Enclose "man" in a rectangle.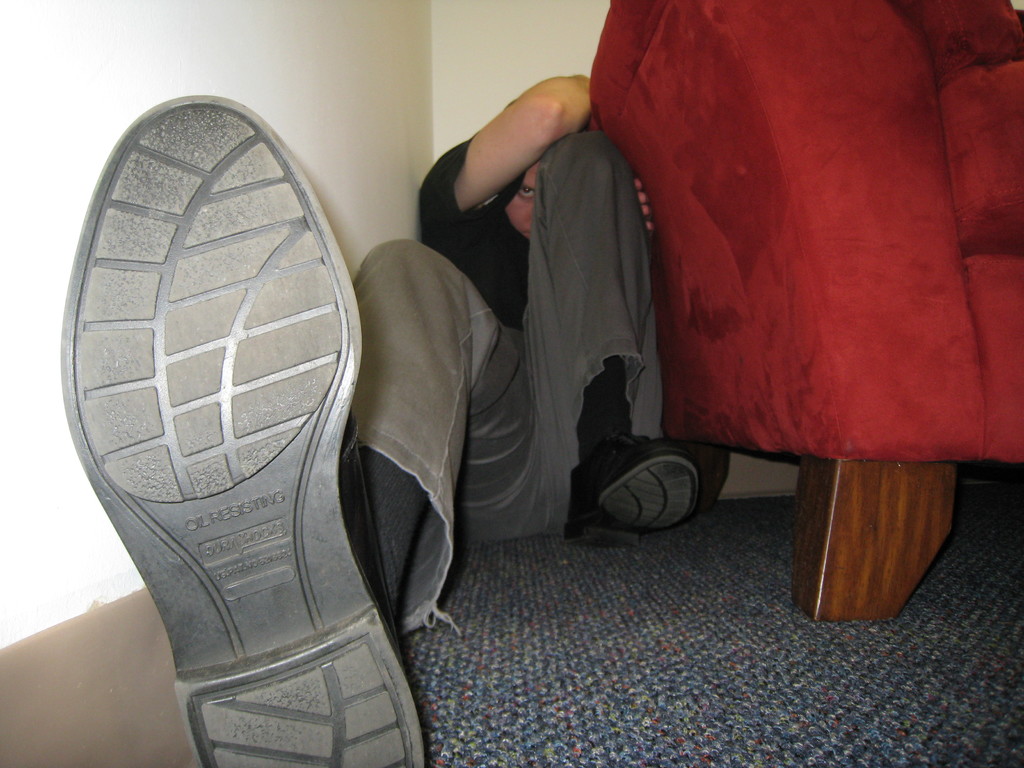
{"x1": 58, "y1": 65, "x2": 708, "y2": 767}.
